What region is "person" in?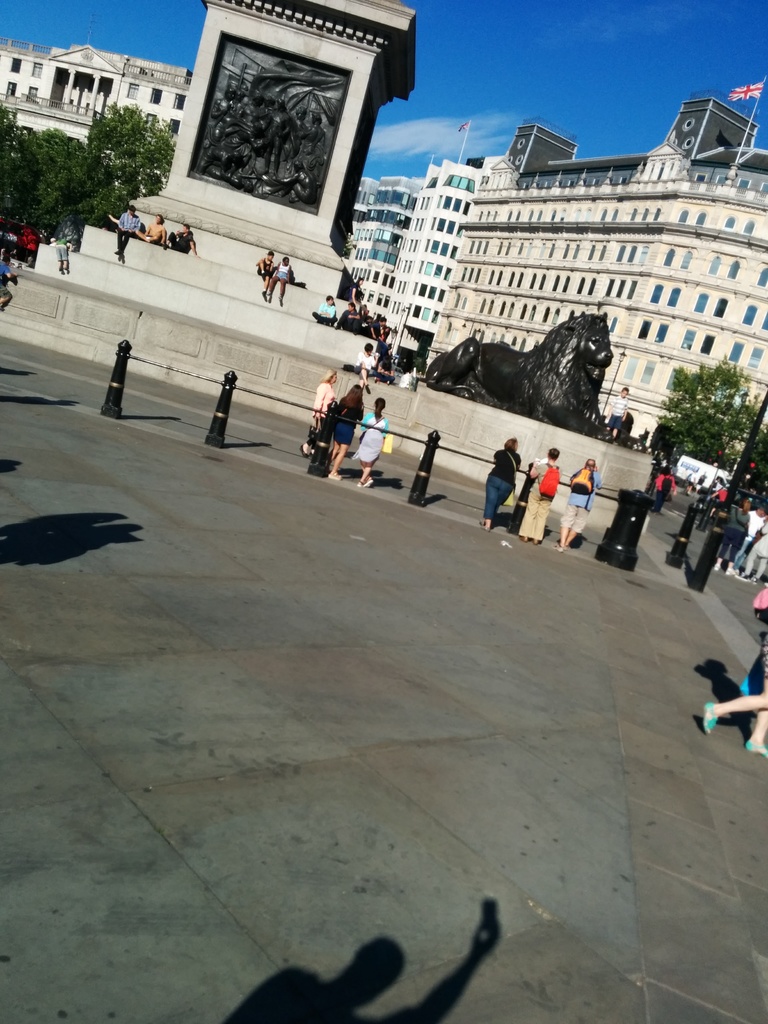
bbox=(565, 463, 607, 548).
